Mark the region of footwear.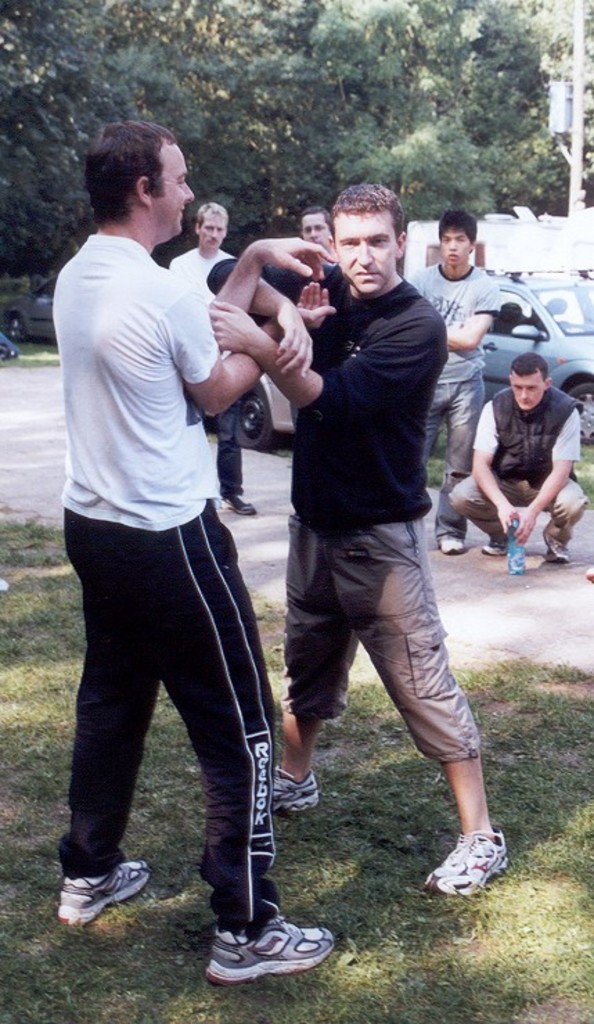
Region: <bbox>58, 862, 145, 921</bbox>.
